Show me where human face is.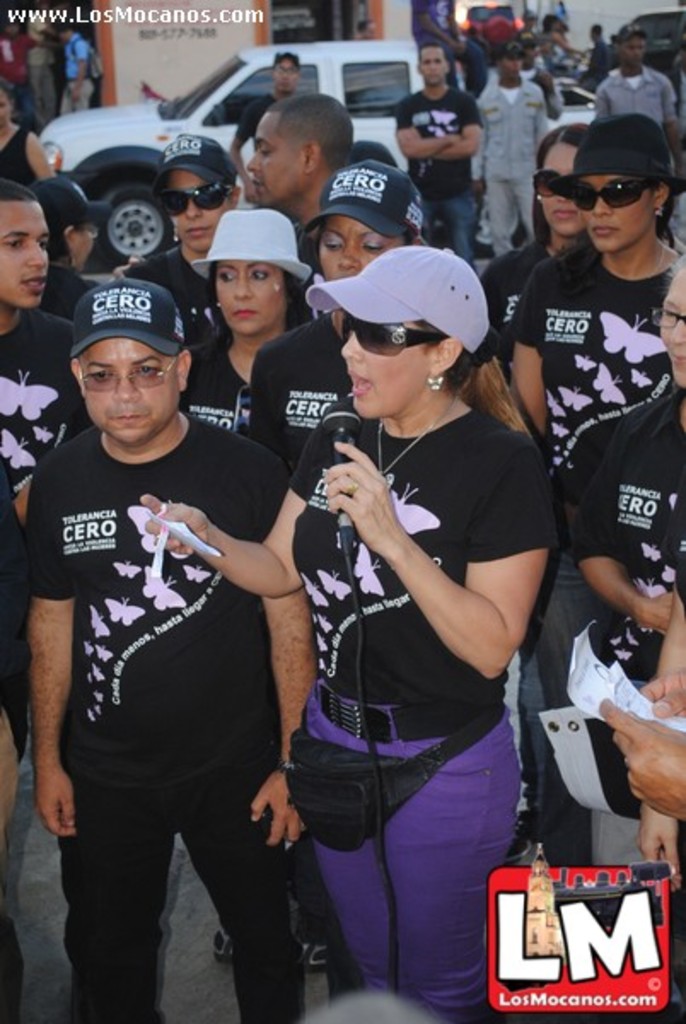
human face is at BBox(541, 152, 589, 242).
